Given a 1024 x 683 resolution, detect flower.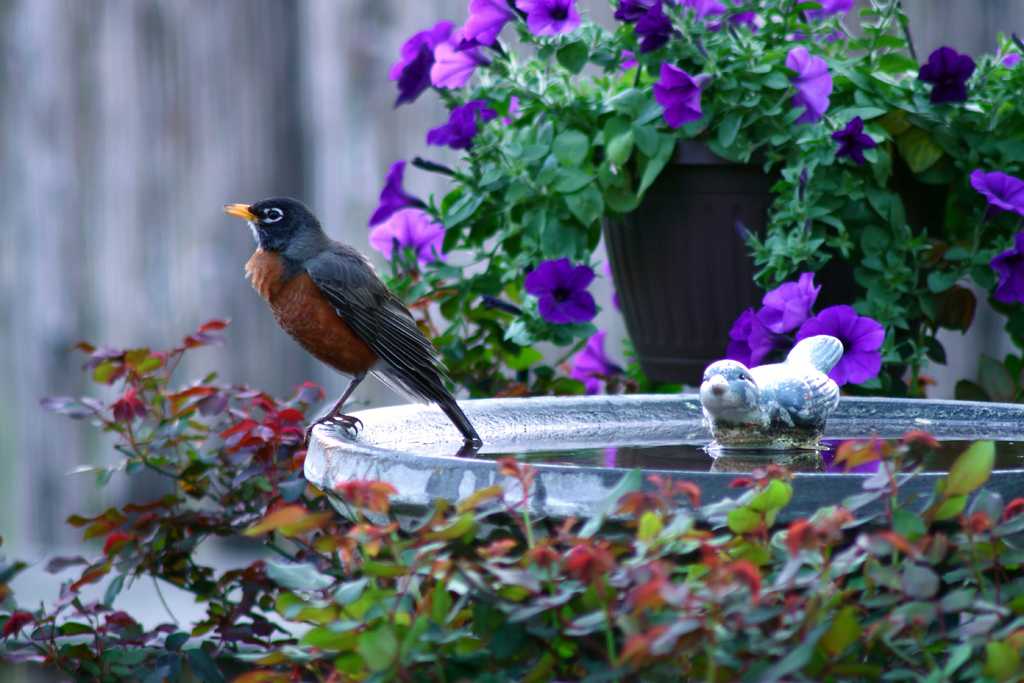
[790,0,857,40].
